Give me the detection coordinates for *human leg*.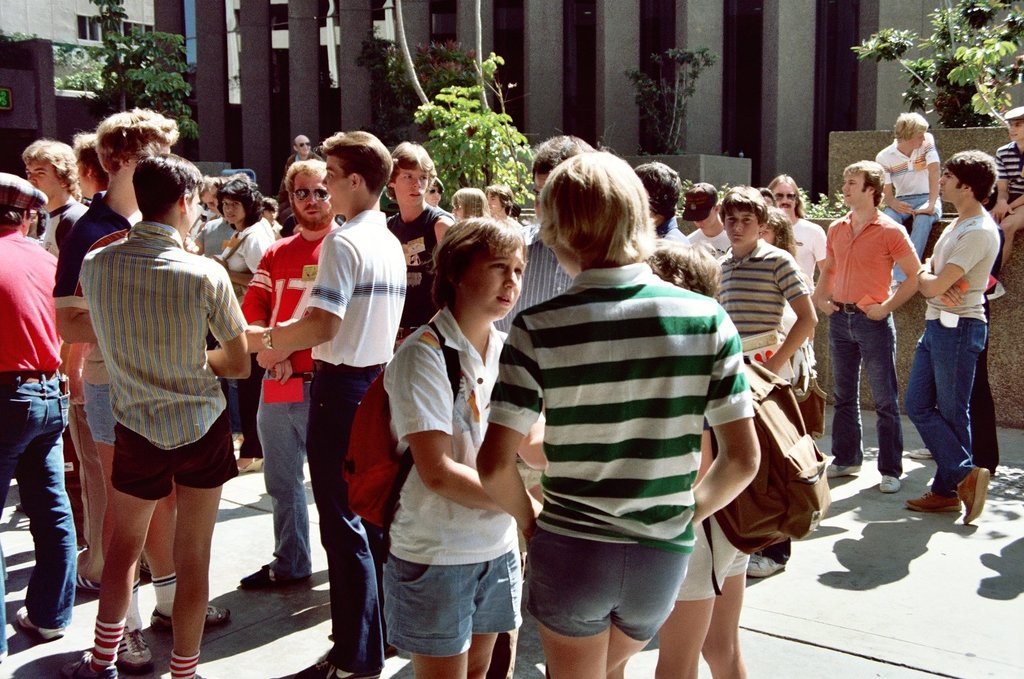
[649,513,723,678].
